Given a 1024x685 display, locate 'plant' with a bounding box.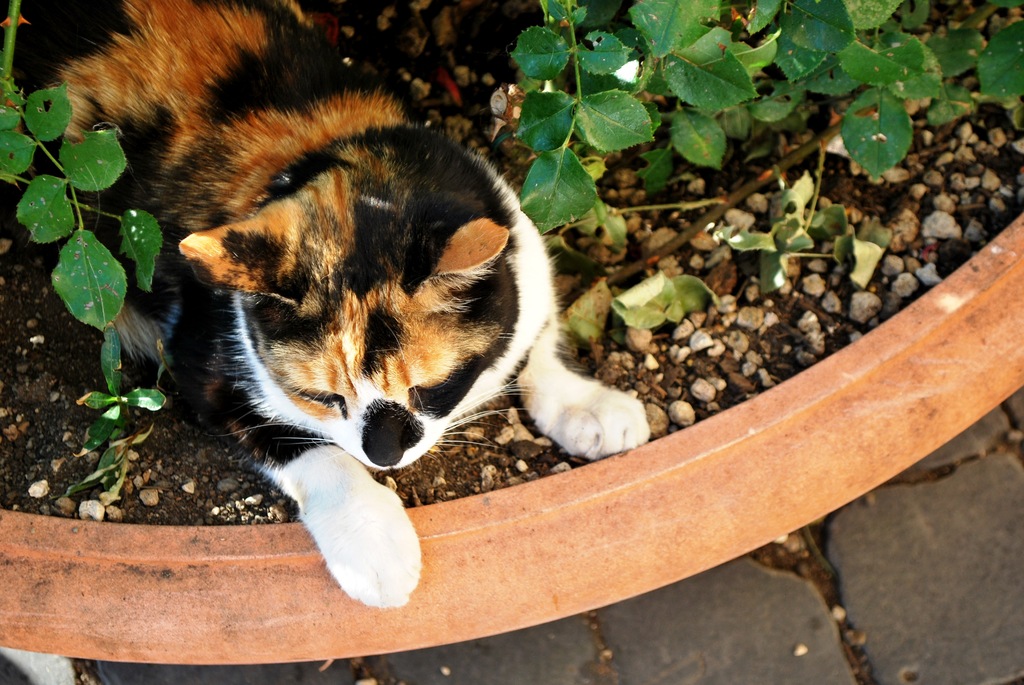
Located: detection(0, 0, 167, 336).
